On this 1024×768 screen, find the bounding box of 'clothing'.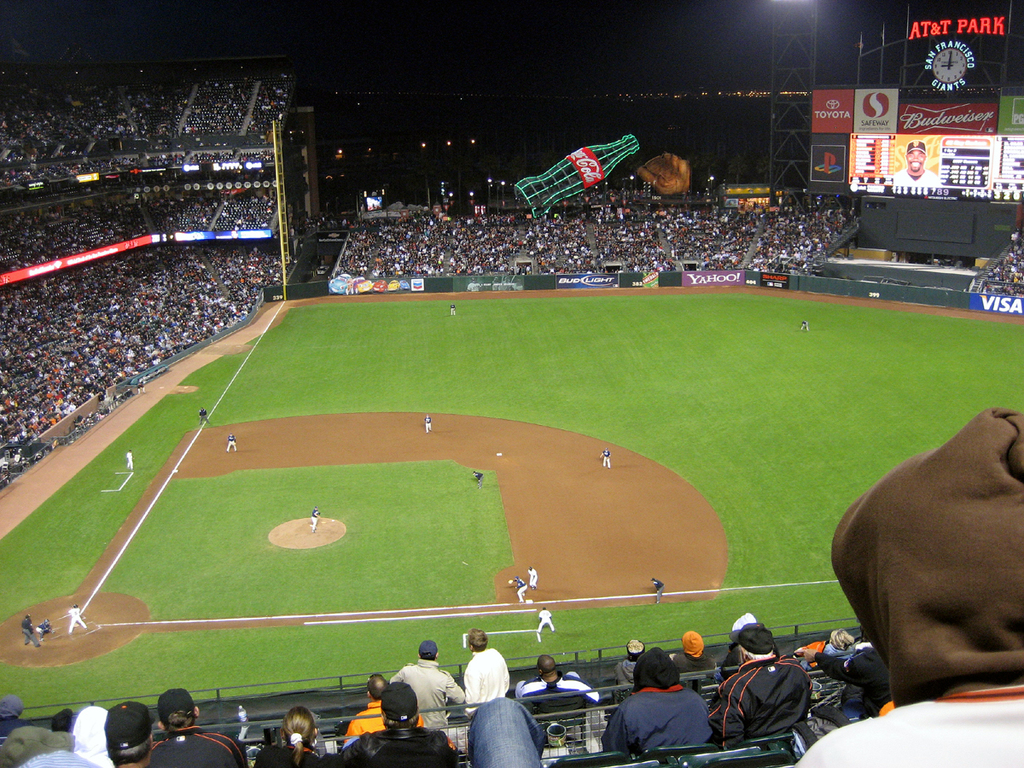
Bounding box: {"left": 336, "top": 701, "right": 393, "bottom": 742}.
